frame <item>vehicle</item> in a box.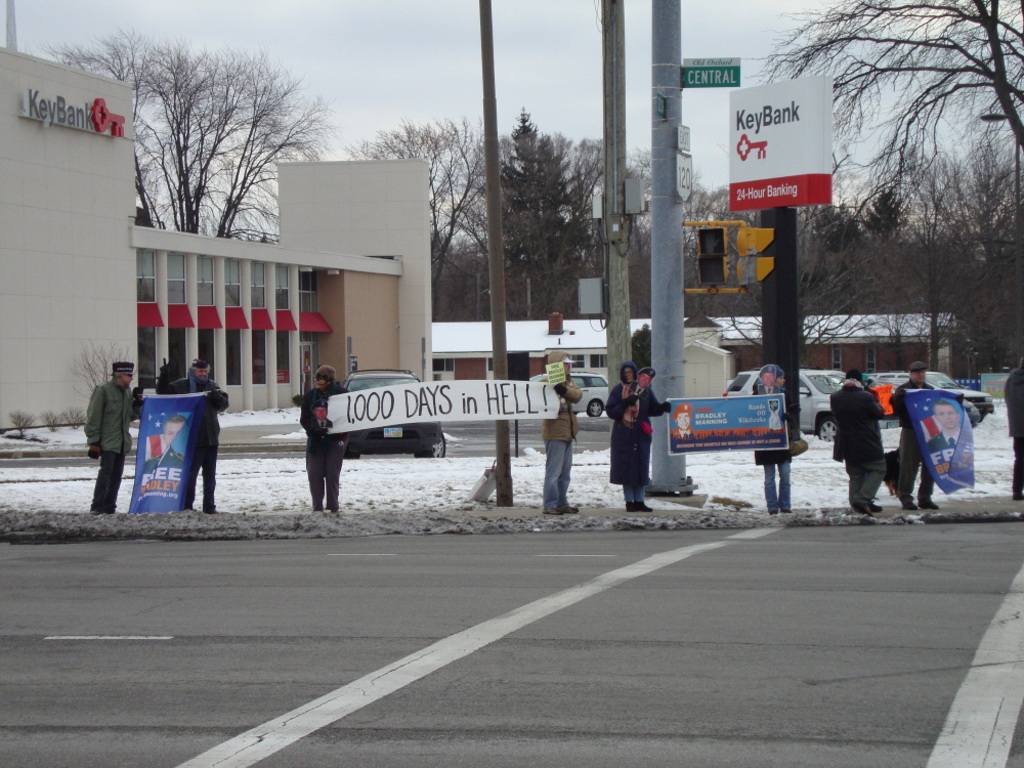
[883, 372, 994, 442].
